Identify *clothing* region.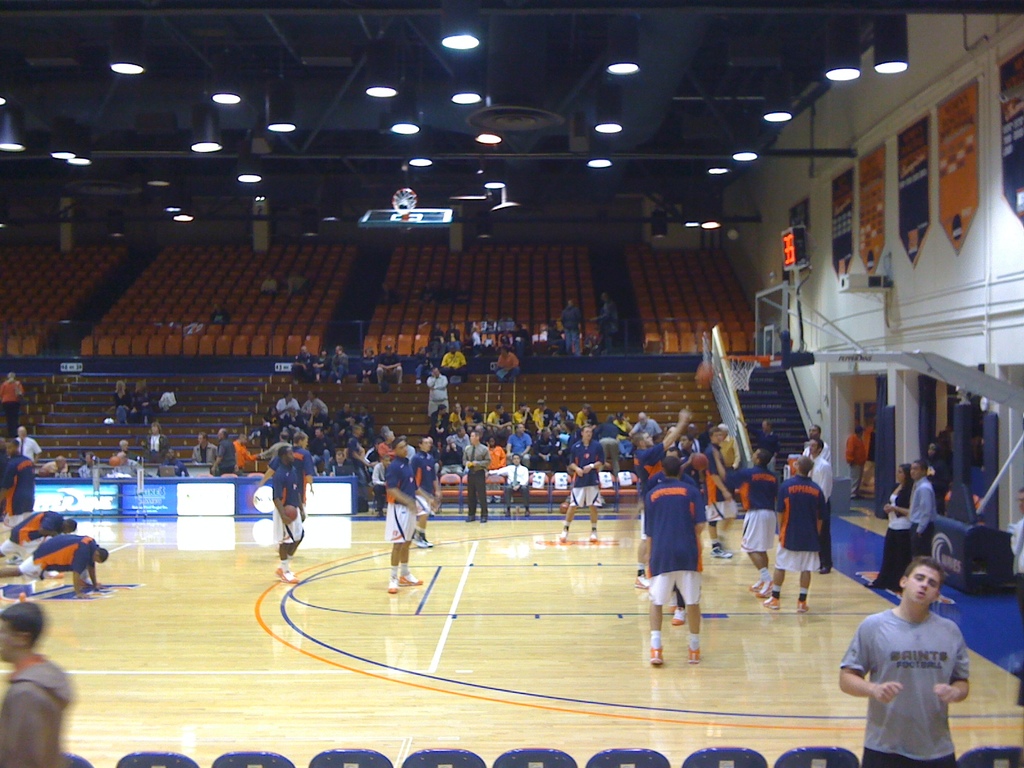
Region: {"left": 0, "top": 648, "right": 68, "bottom": 766}.
